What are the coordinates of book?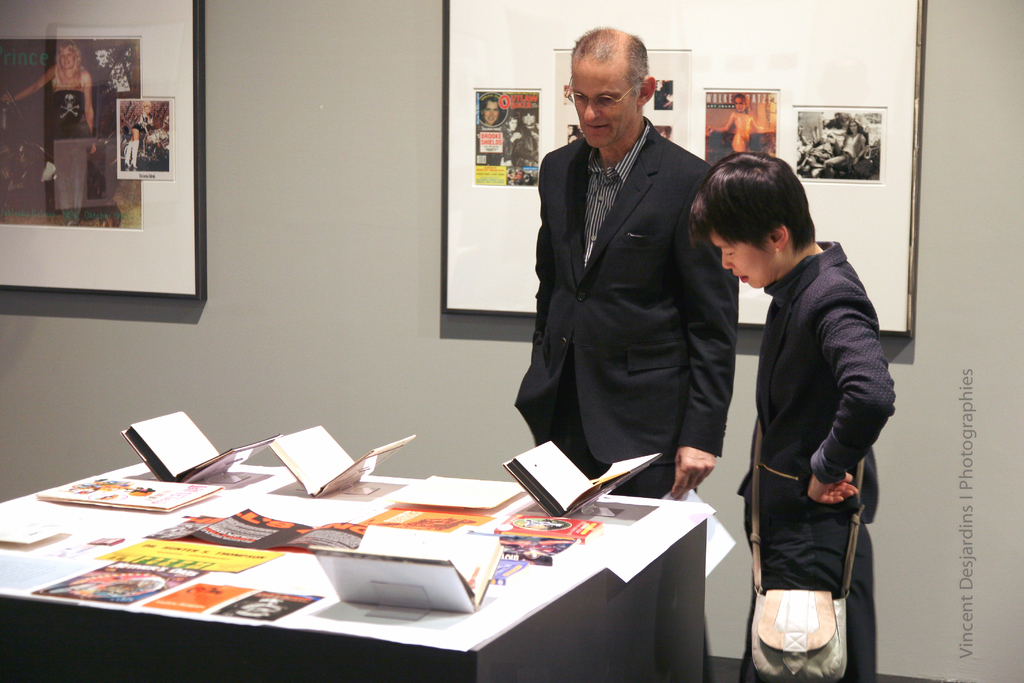
locate(485, 557, 527, 586).
